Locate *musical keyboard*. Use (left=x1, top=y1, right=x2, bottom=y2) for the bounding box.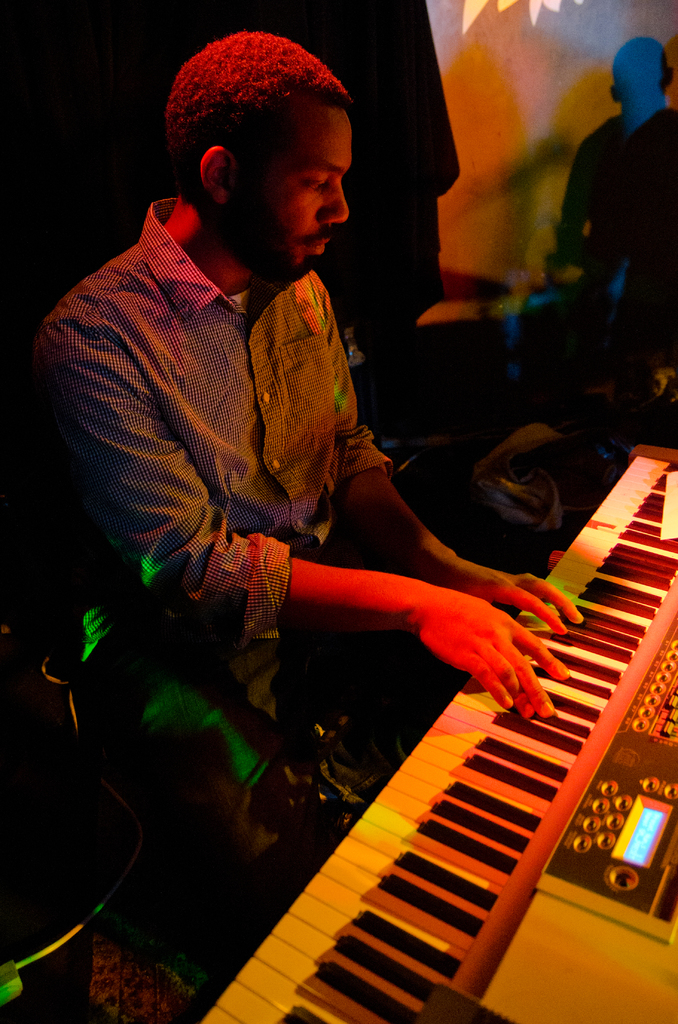
(left=190, top=437, right=677, bottom=1023).
